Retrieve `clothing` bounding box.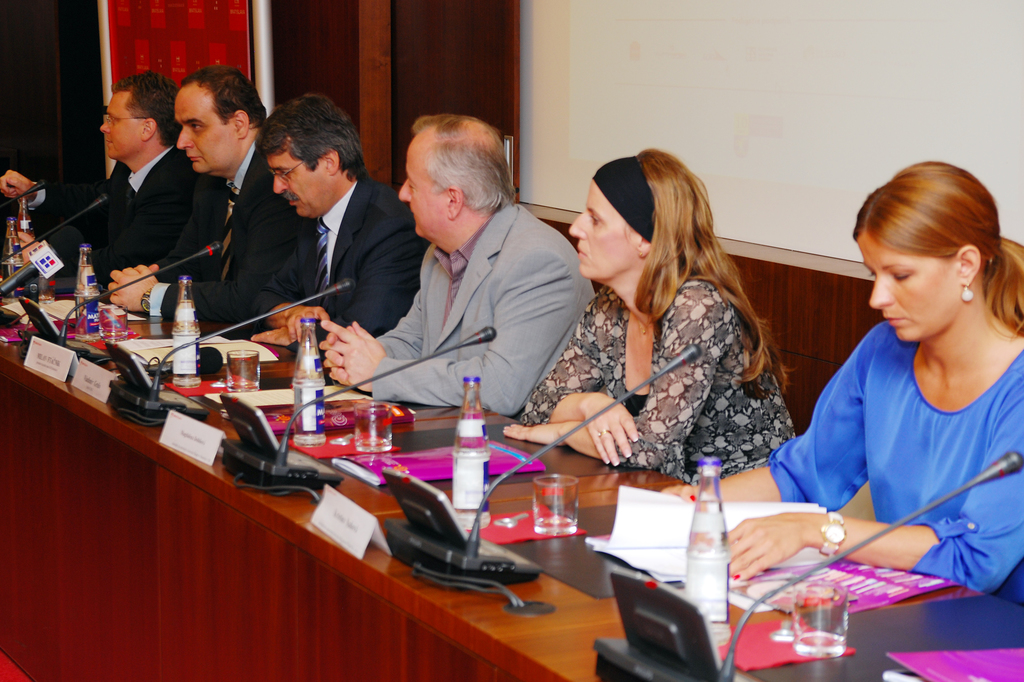
Bounding box: box=[334, 160, 595, 440].
